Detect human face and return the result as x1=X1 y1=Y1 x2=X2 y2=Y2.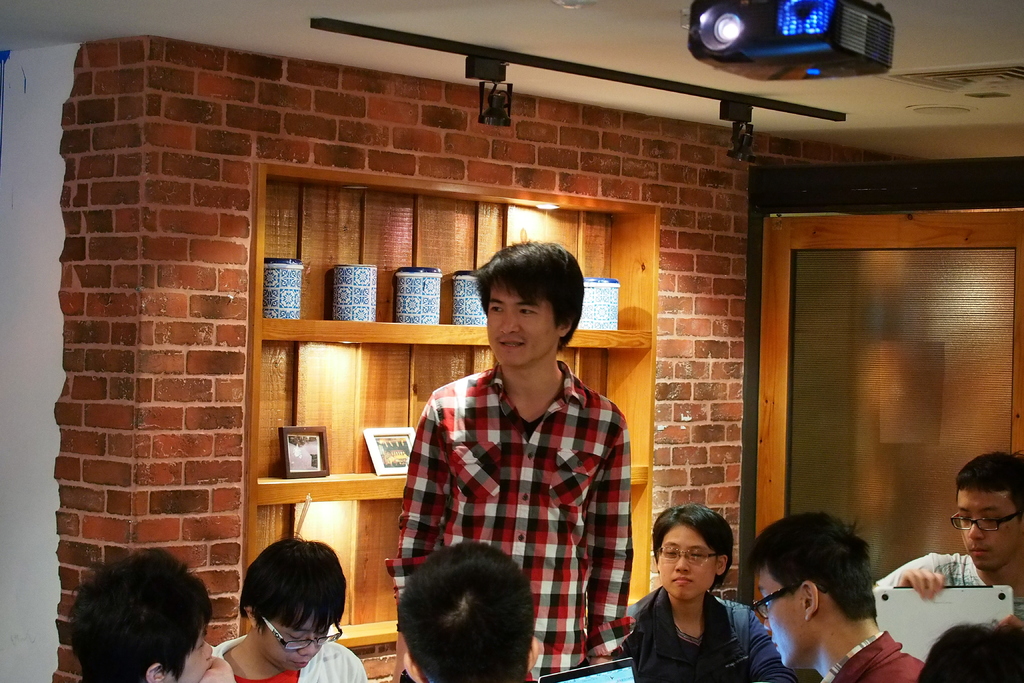
x1=176 y1=625 x2=216 y2=682.
